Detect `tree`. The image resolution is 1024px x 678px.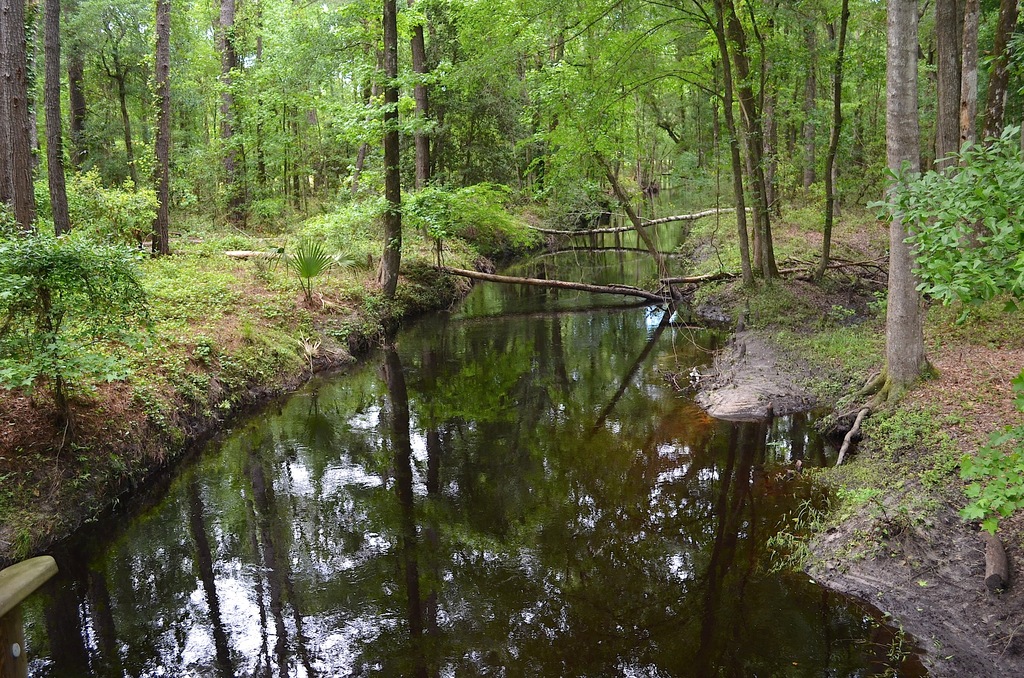
x1=66, y1=0, x2=100, y2=176.
